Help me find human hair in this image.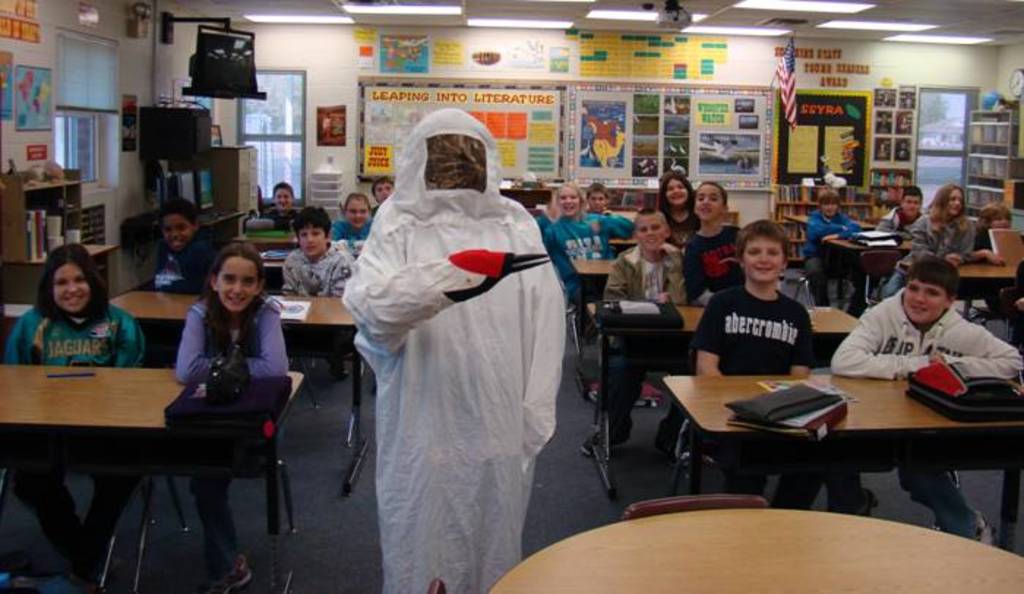
Found it: 344/193/370/212.
